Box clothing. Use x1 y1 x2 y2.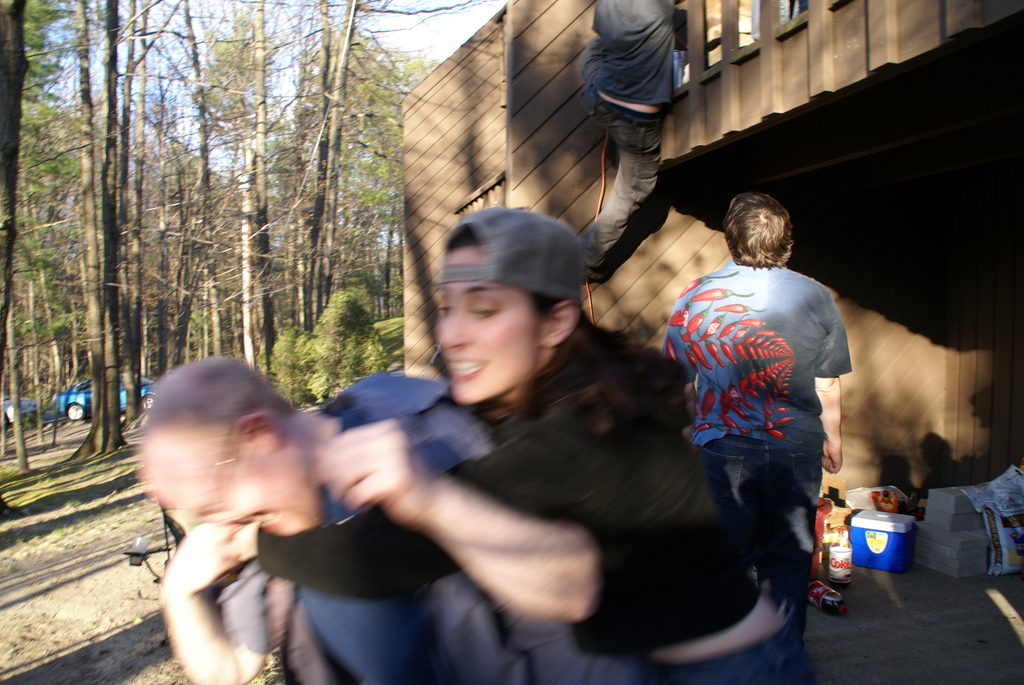
255 333 807 684.
